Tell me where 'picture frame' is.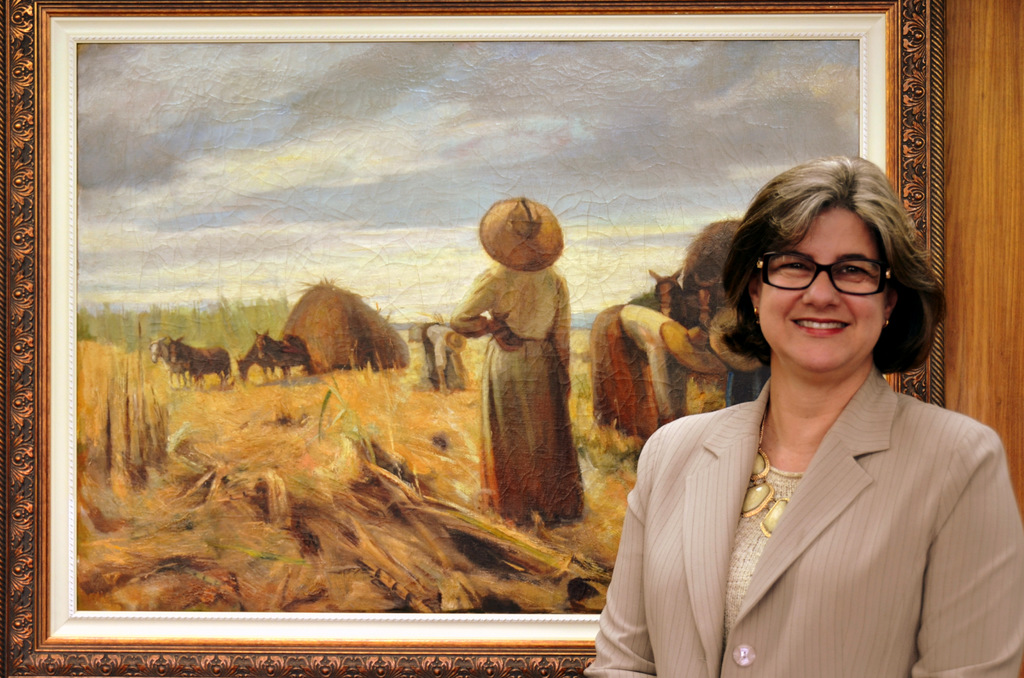
'picture frame' is at Rect(4, 0, 959, 677).
